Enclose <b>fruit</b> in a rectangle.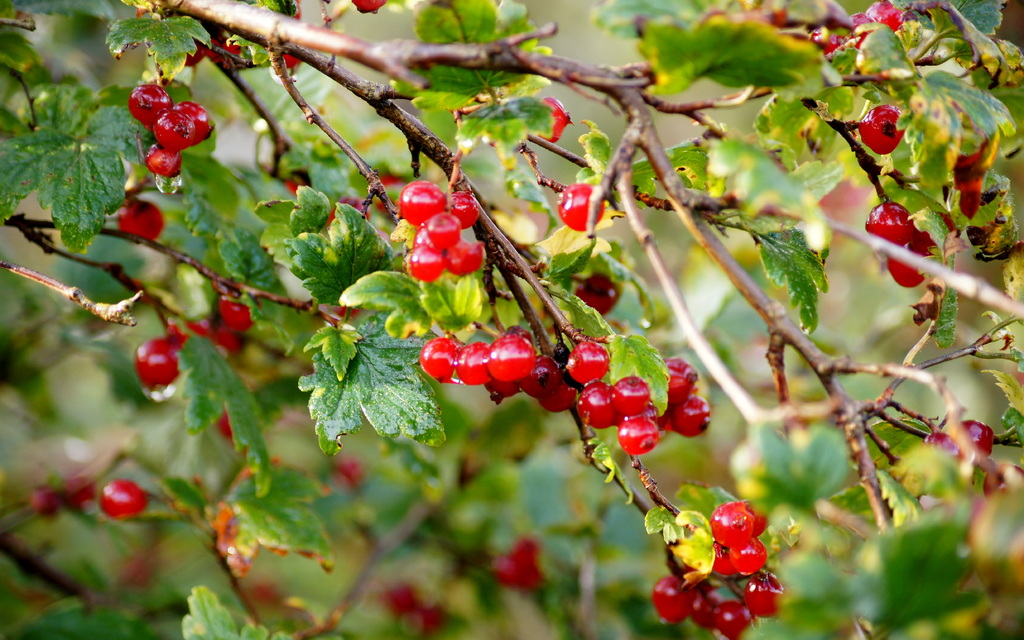
(575,272,620,315).
